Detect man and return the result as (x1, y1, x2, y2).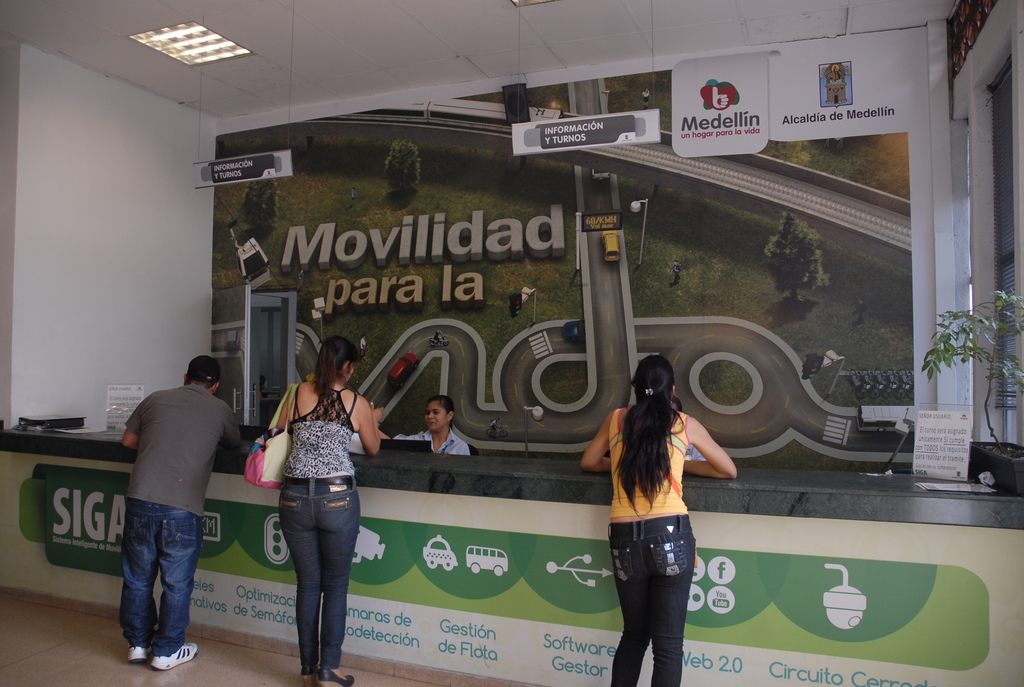
(93, 355, 236, 672).
